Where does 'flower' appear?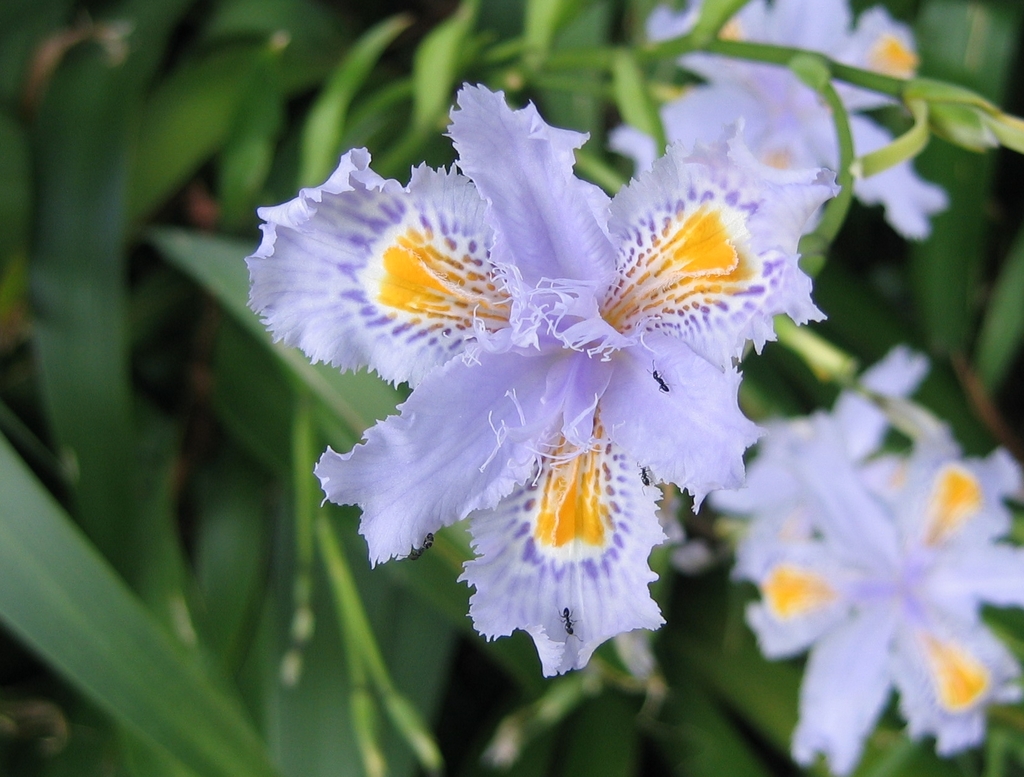
Appears at bbox=[609, 0, 946, 240].
